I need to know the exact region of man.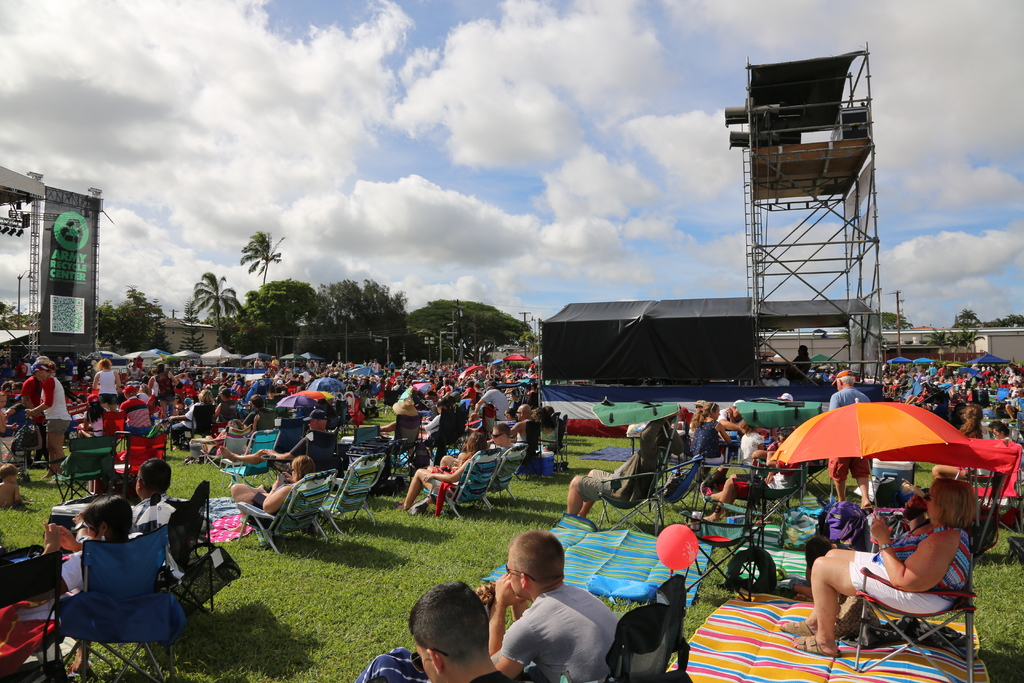
Region: 120, 385, 154, 435.
